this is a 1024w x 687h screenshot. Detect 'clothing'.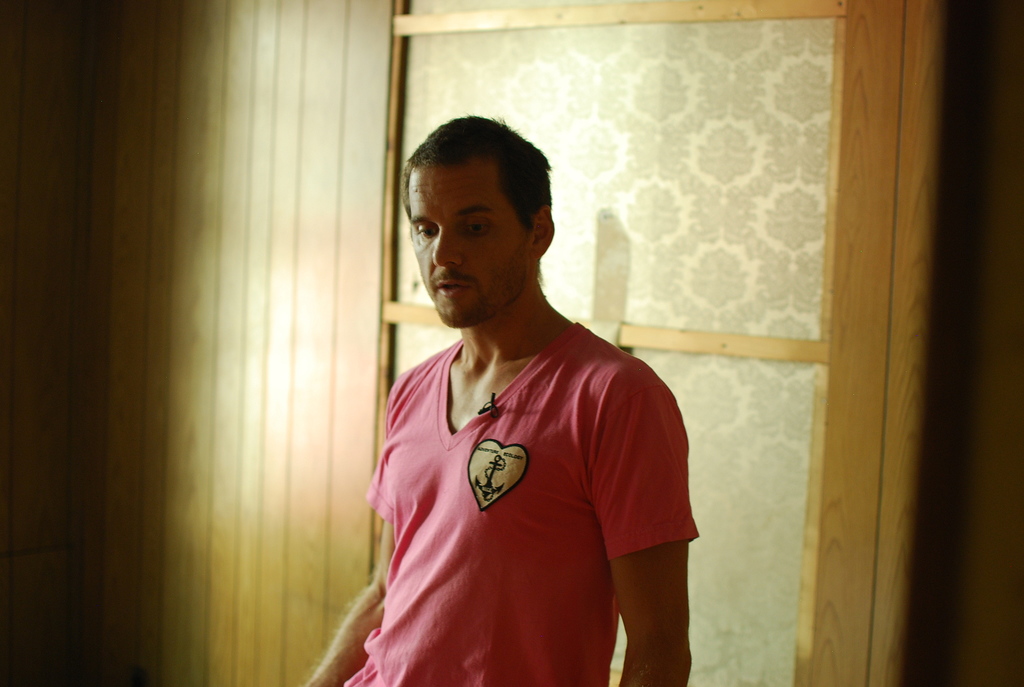
x1=335 y1=319 x2=702 y2=686.
